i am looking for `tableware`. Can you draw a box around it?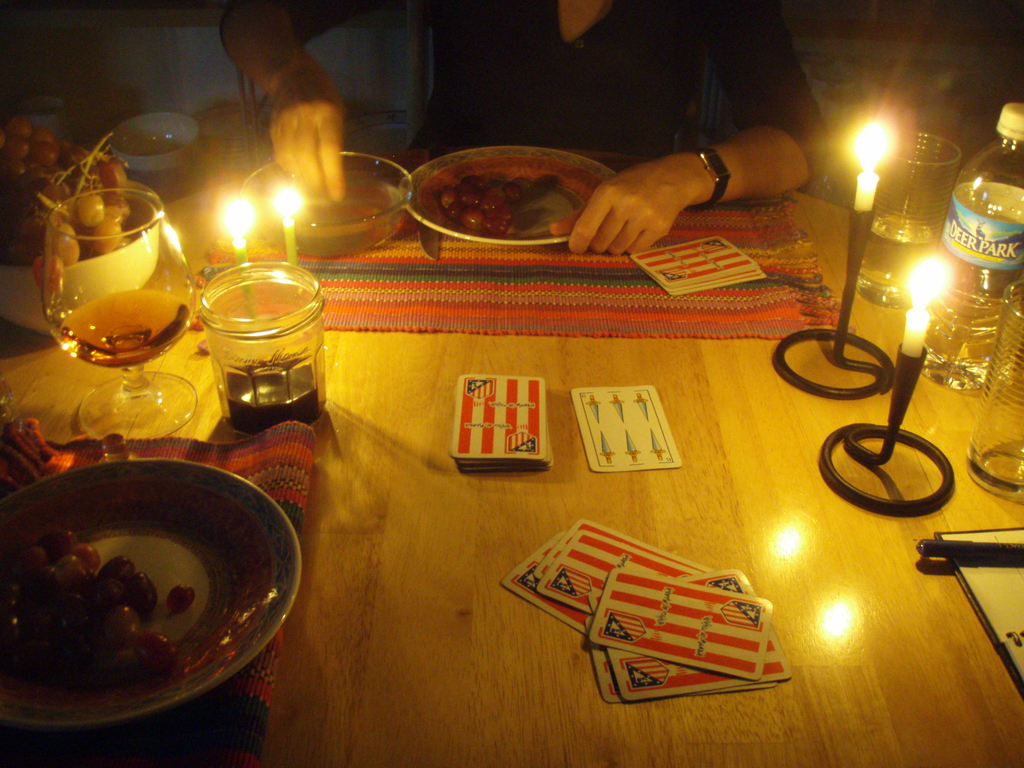
Sure, the bounding box is rect(107, 111, 202, 182).
